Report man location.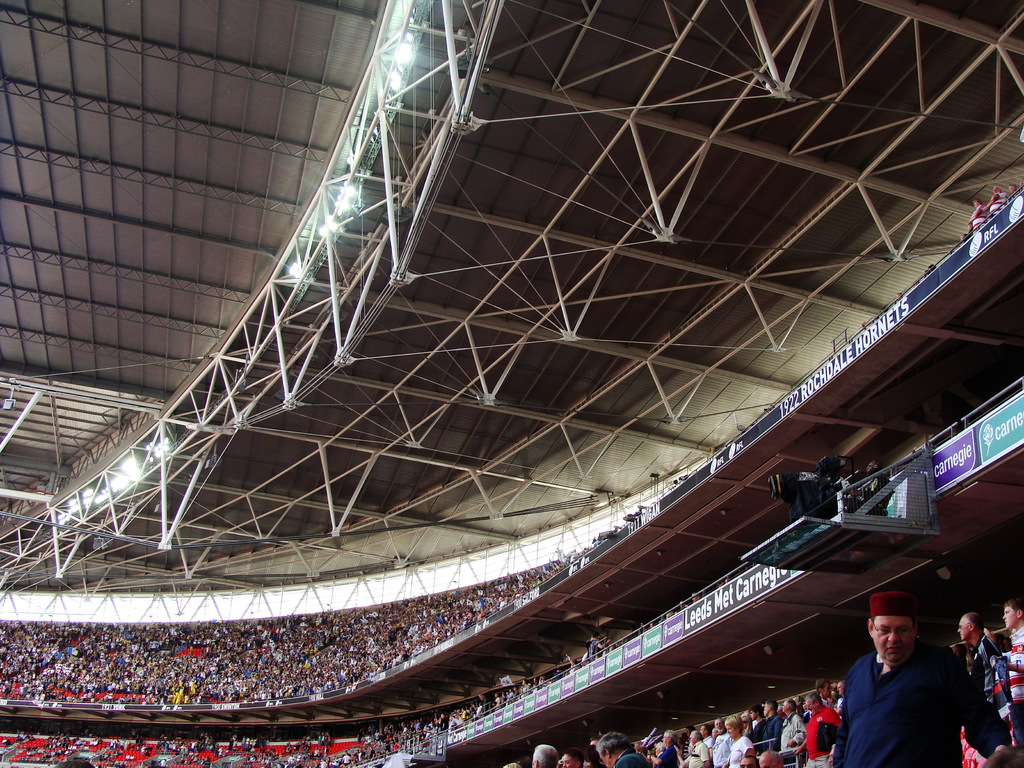
Report: region(842, 615, 1001, 763).
